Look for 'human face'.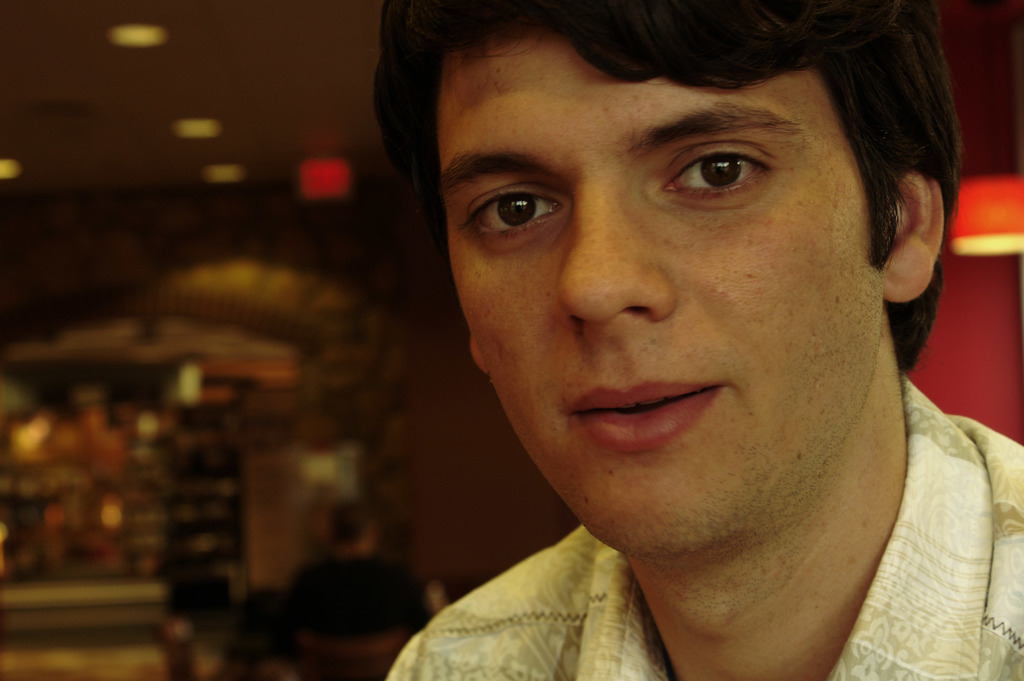
Found: [left=438, top=19, right=880, bottom=556].
